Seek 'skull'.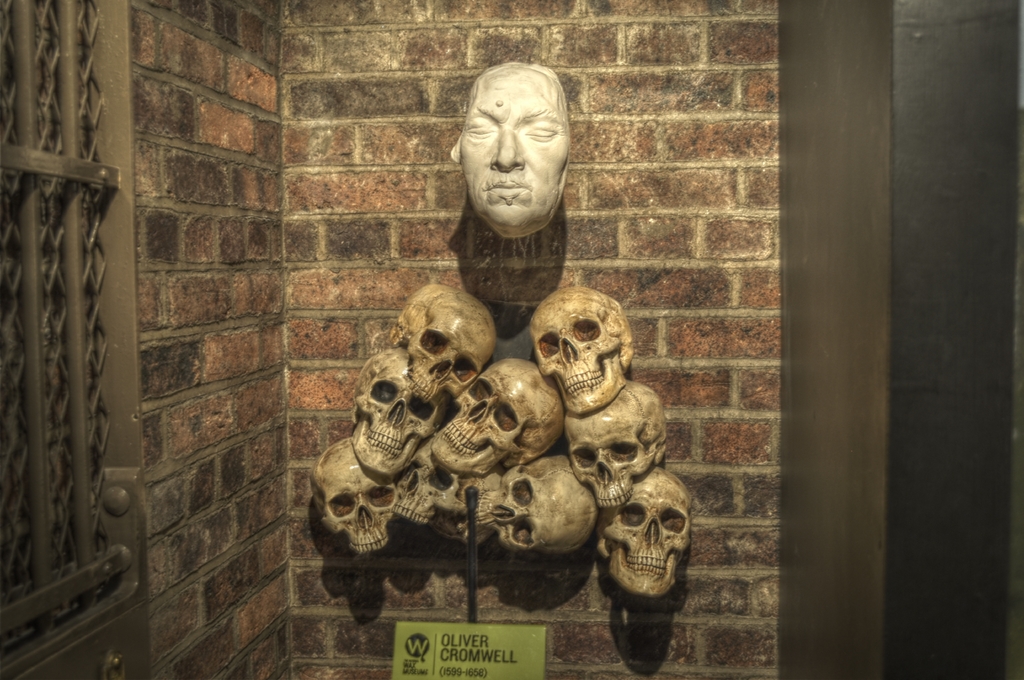
342:344:447:483.
